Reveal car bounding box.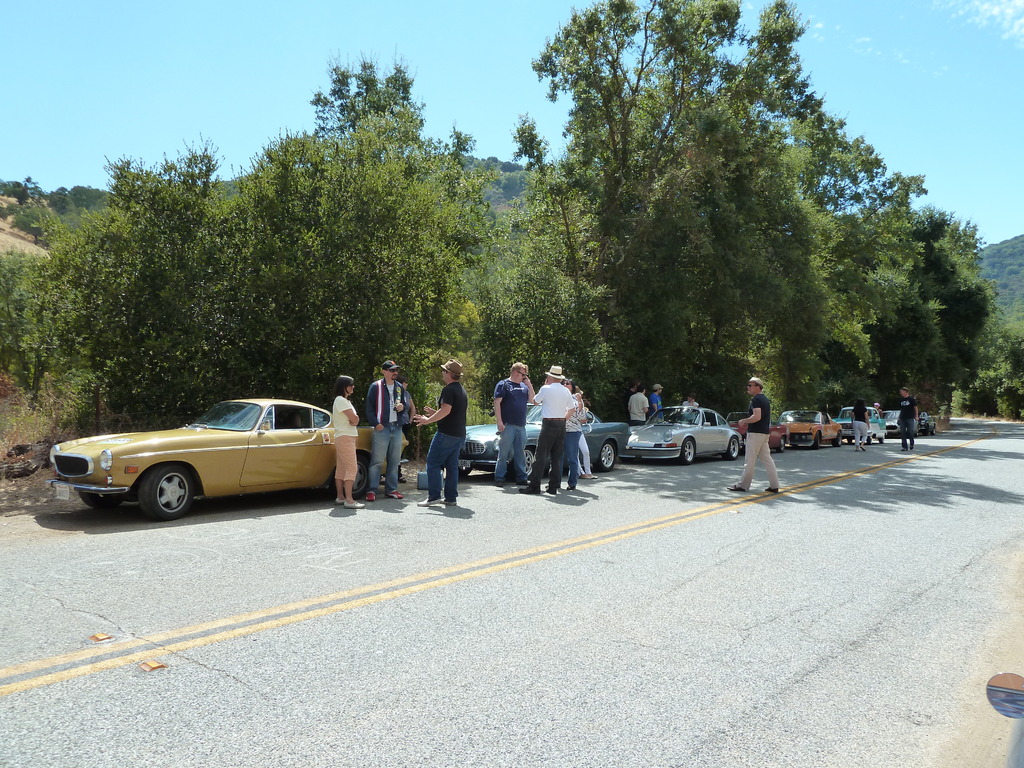
Revealed: 726:412:790:453.
